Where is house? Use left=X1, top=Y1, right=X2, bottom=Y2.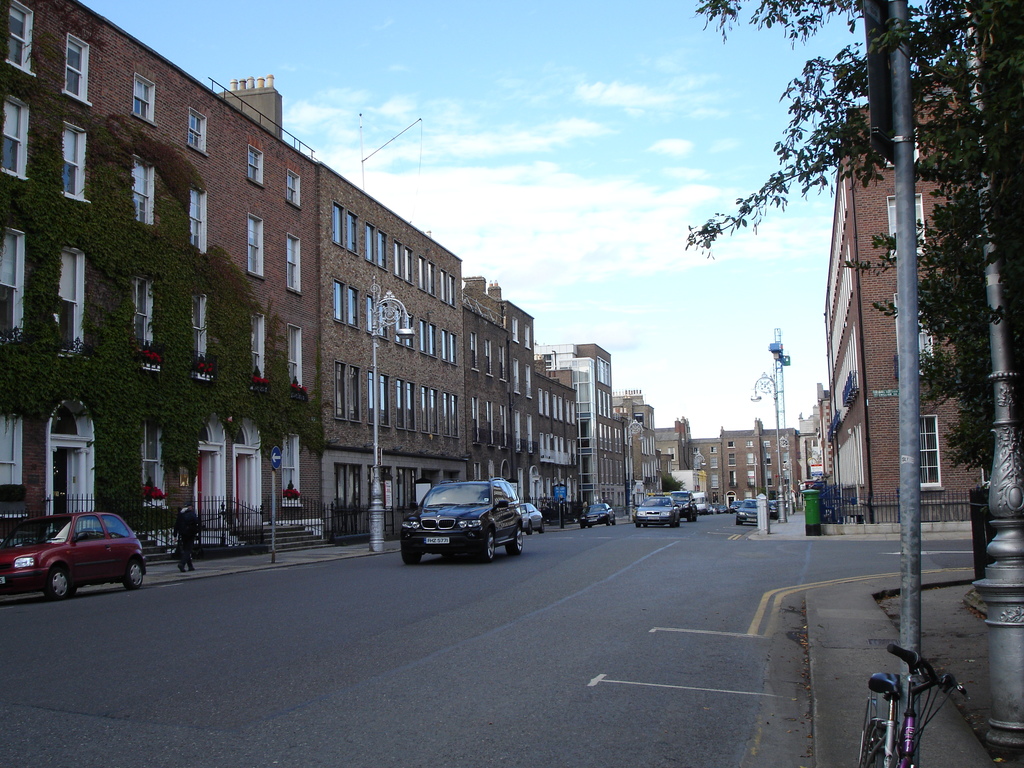
left=0, top=0, right=463, bottom=565.
